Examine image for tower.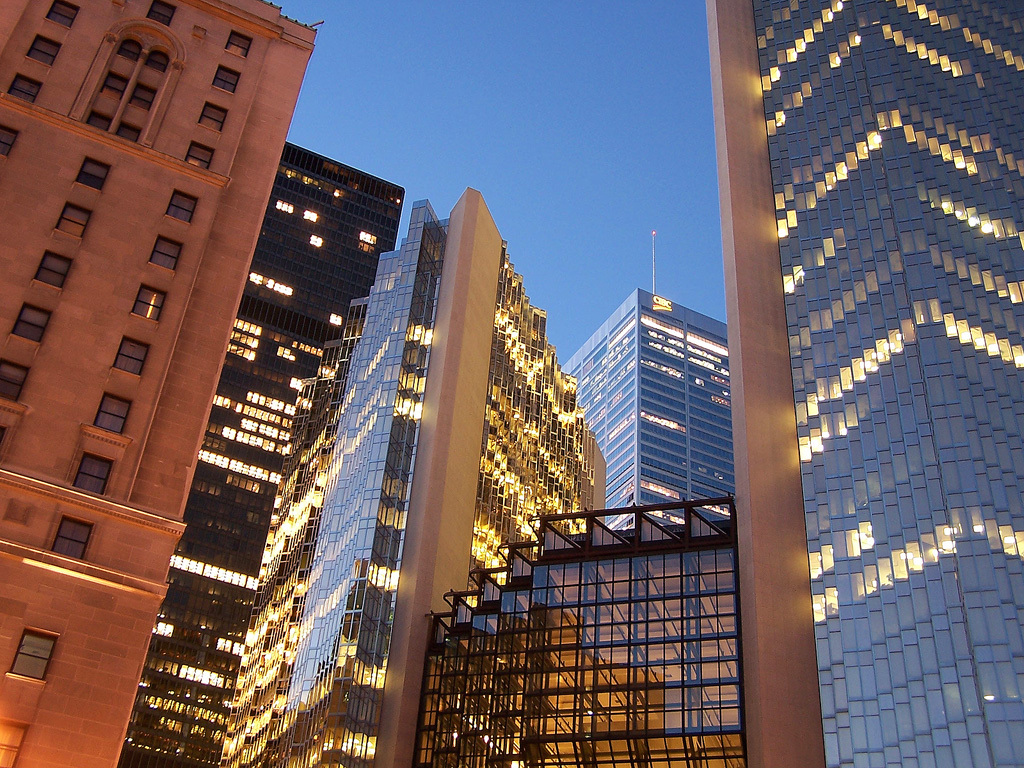
Examination result: 0/0/336/765.
